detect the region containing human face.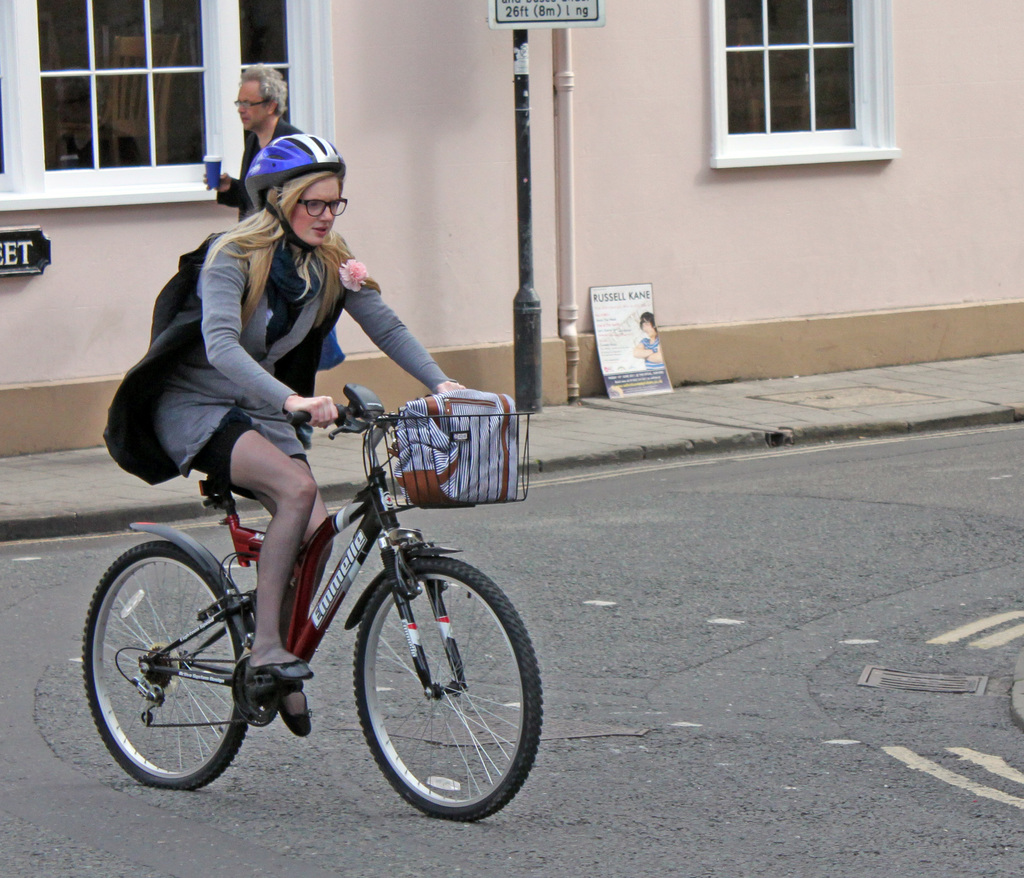
234,79,273,130.
